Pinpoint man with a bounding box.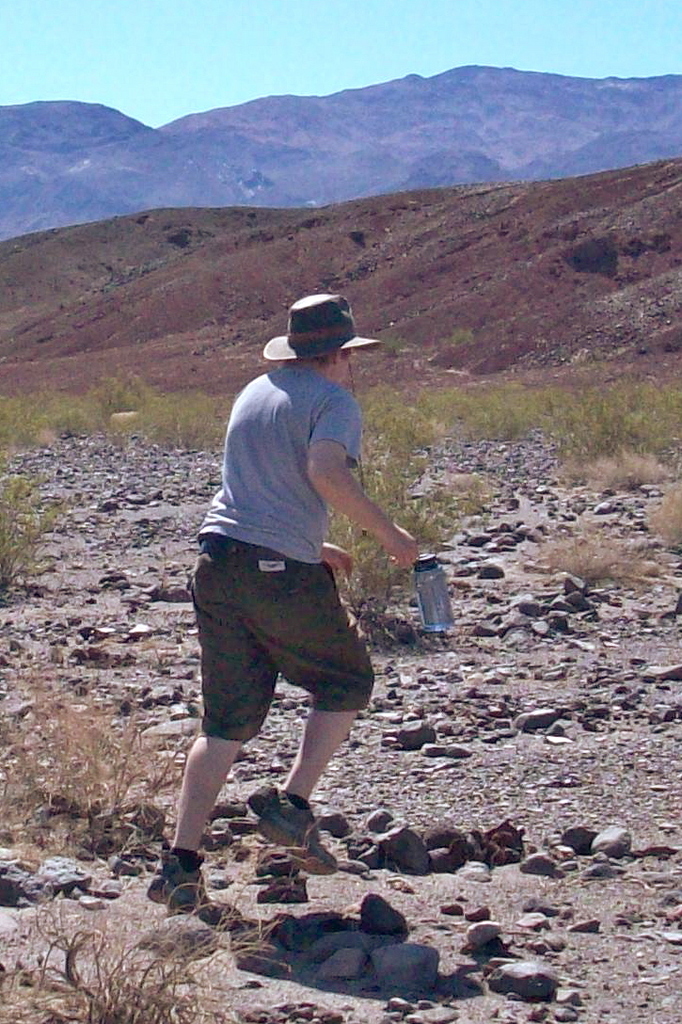
pyautogui.locateOnScreen(138, 293, 418, 906).
